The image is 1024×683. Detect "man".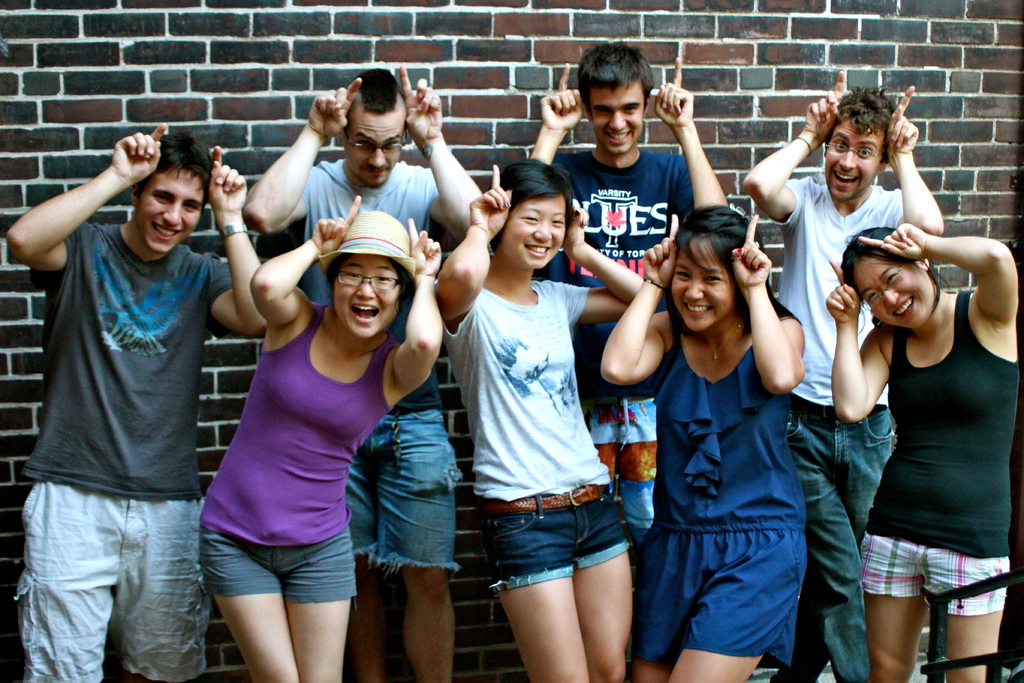
Detection: crop(246, 62, 489, 682).
